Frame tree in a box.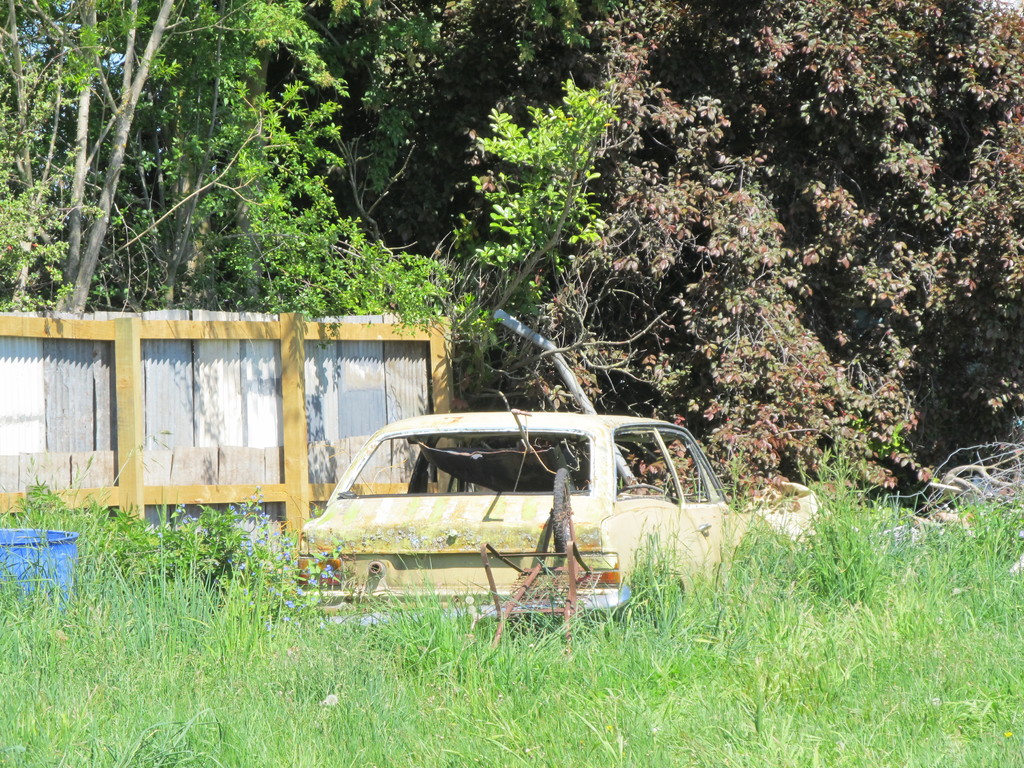
(x1=0, y1=2, x2=450, y2=320).
